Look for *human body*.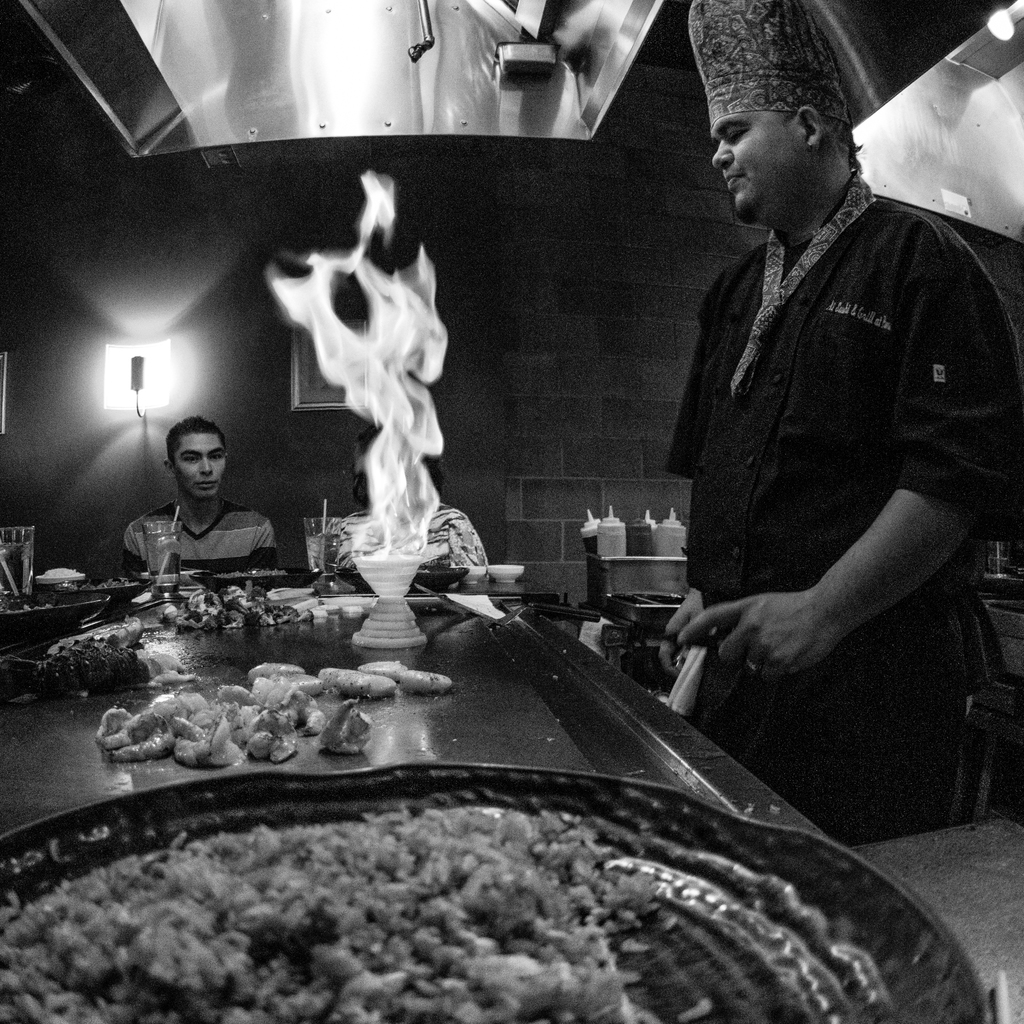
Found: l=624, t=22, r=1003, b=886.
